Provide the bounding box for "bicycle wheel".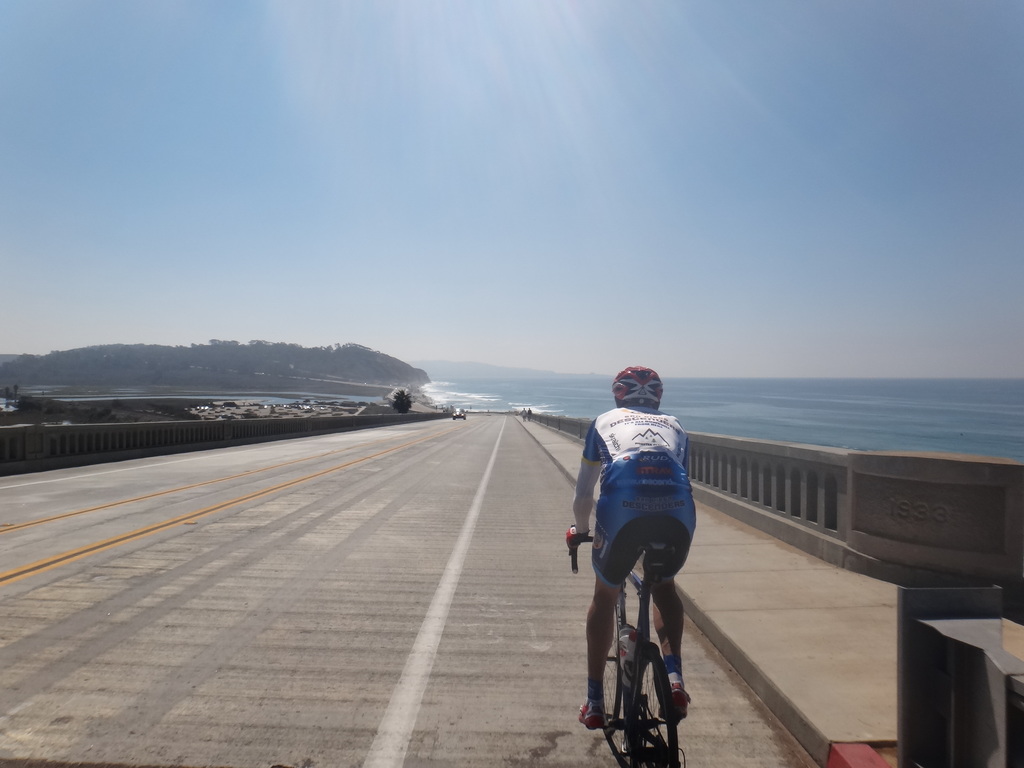
rect(630, 652, 680, 767).
